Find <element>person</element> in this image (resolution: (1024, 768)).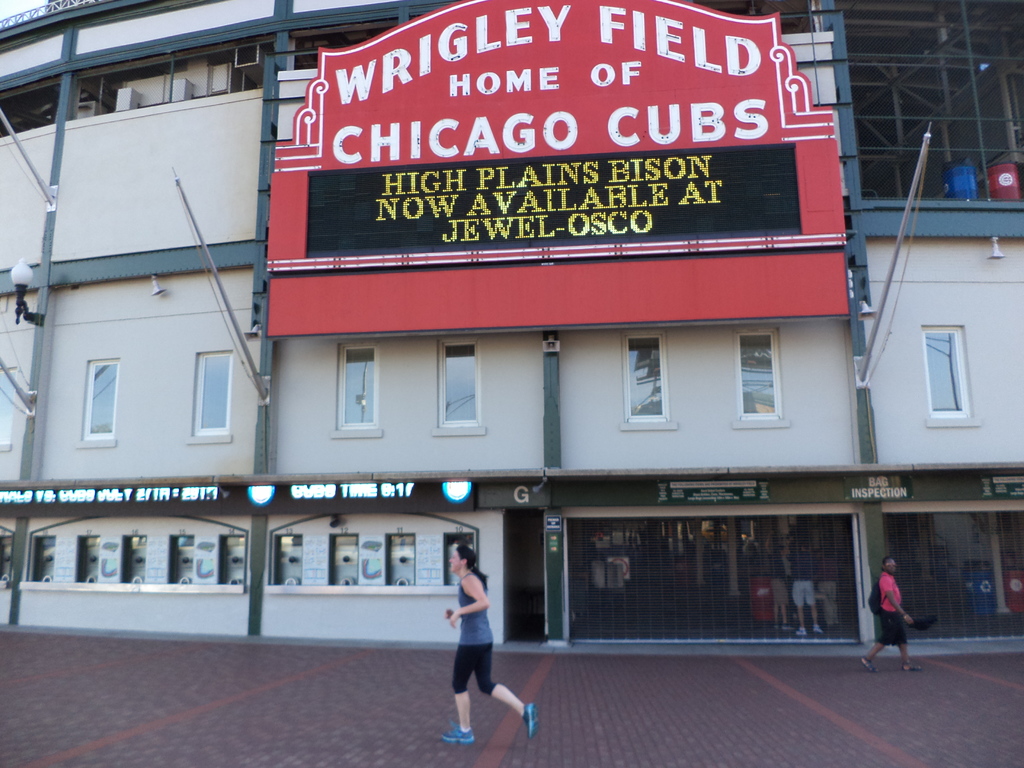
l=451, t=544, r=541, b=749.
